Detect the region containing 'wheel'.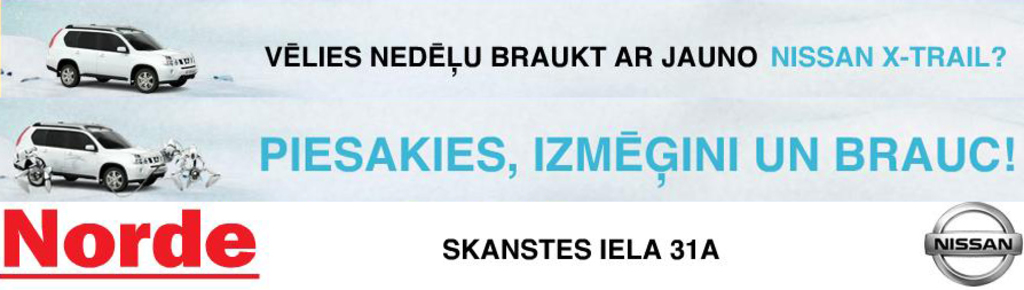
bbox=[61, 63, 80, 89].
